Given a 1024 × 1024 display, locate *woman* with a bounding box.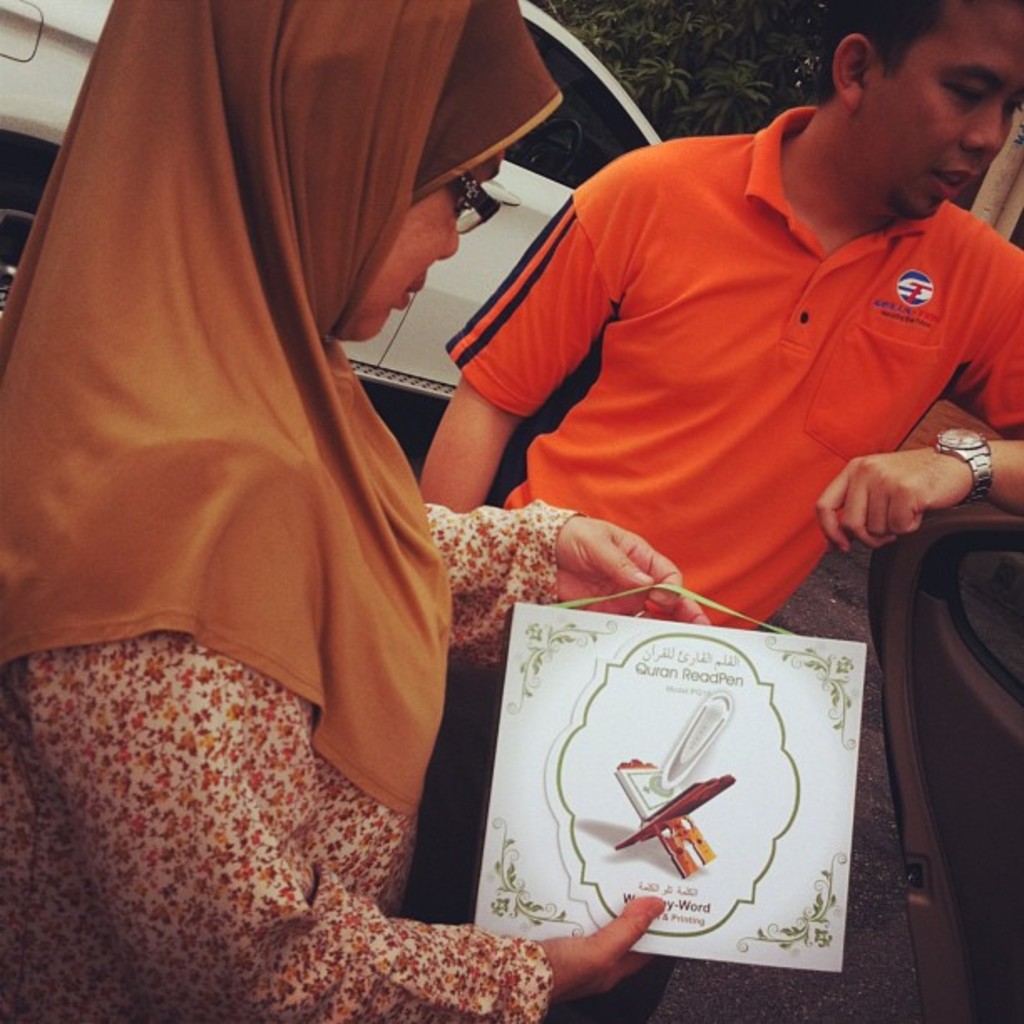
Located: 3 5 621 972.
